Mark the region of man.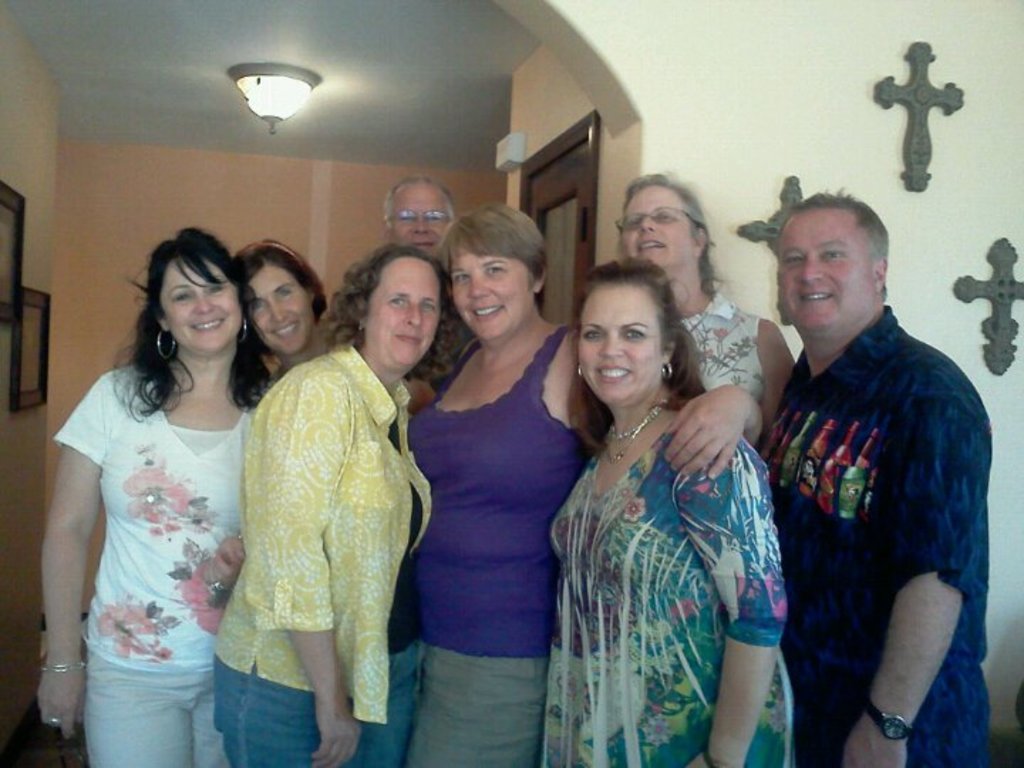
Region: 762:191:984:758.
